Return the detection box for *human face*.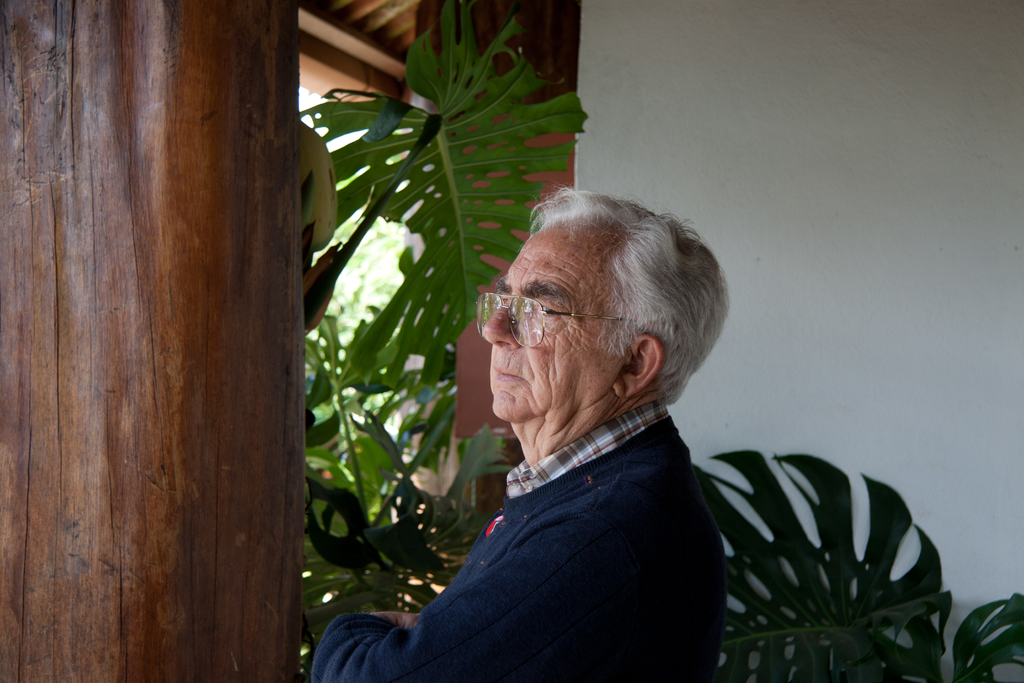
[x1=484, y1=209, x2=612, y2=439].
